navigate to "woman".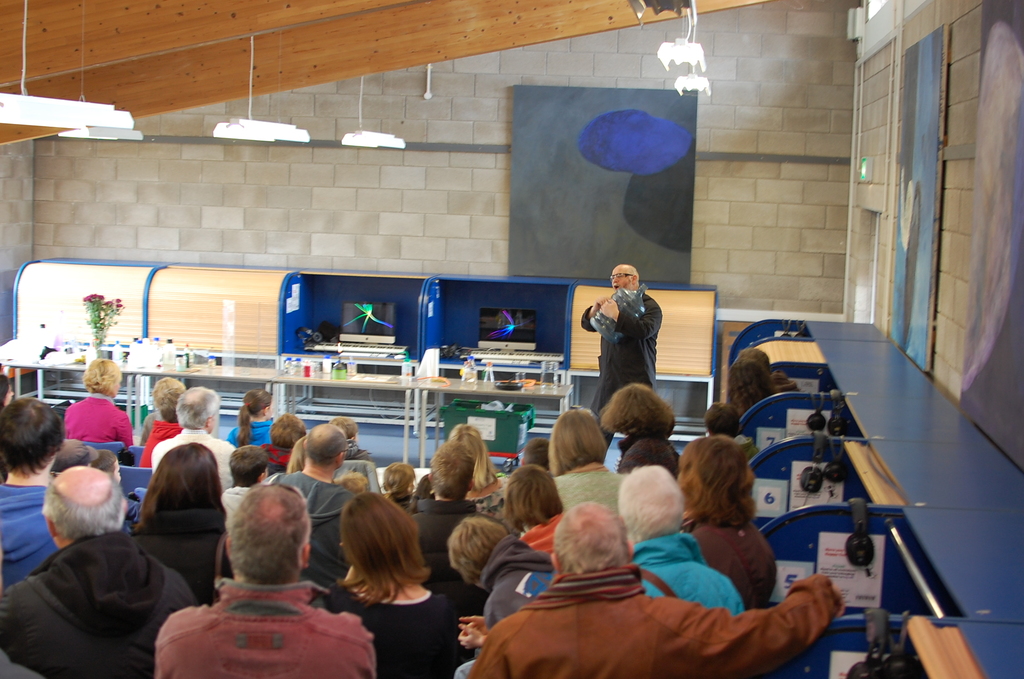
Navigation target: l=439, t=511, r=561, b=624.
